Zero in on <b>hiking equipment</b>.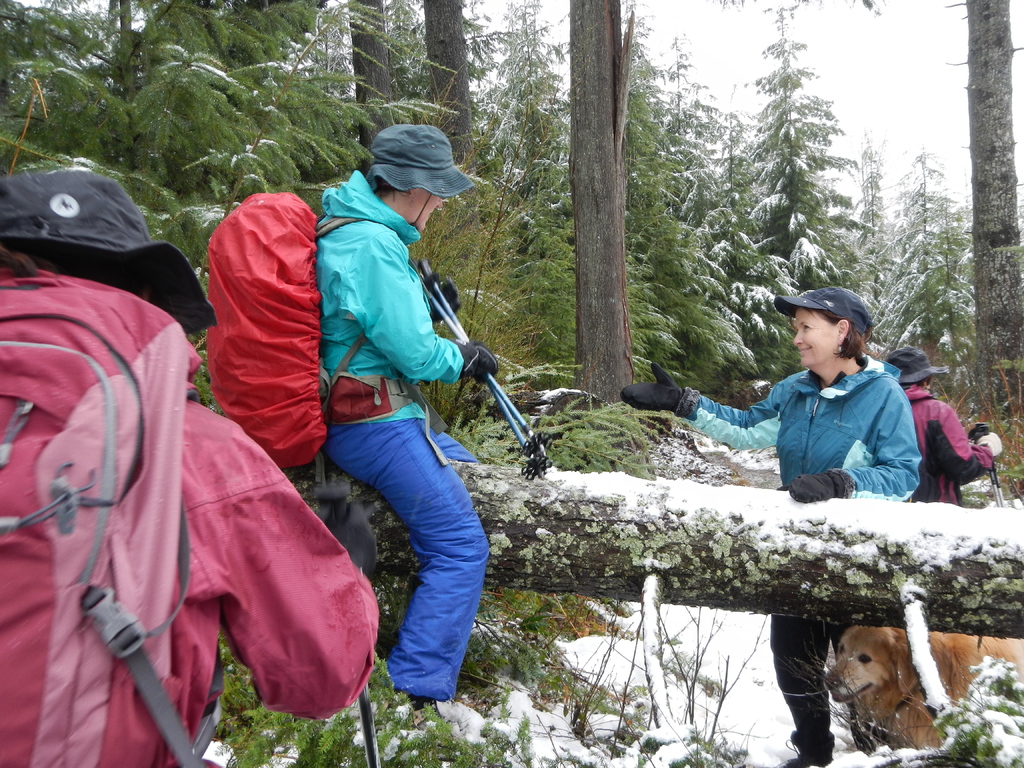
Zeroed in: (left=462, top=340, right=494, bottom=388).
